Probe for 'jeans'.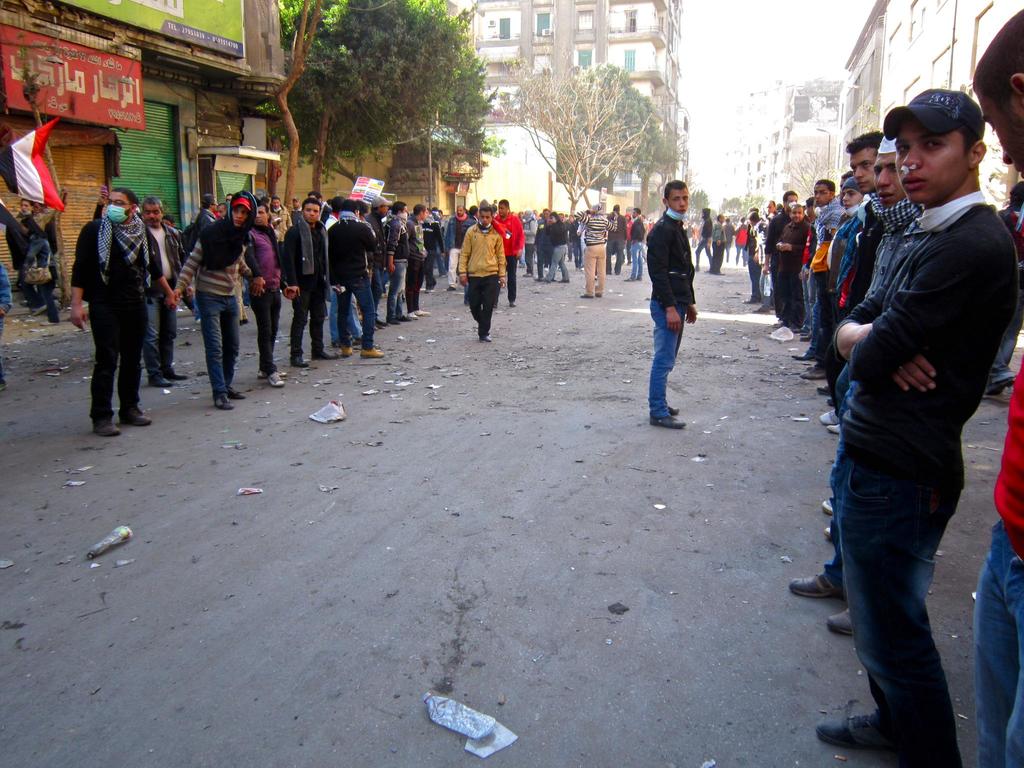
Probe result: <box>609,239,623,272</box>.
